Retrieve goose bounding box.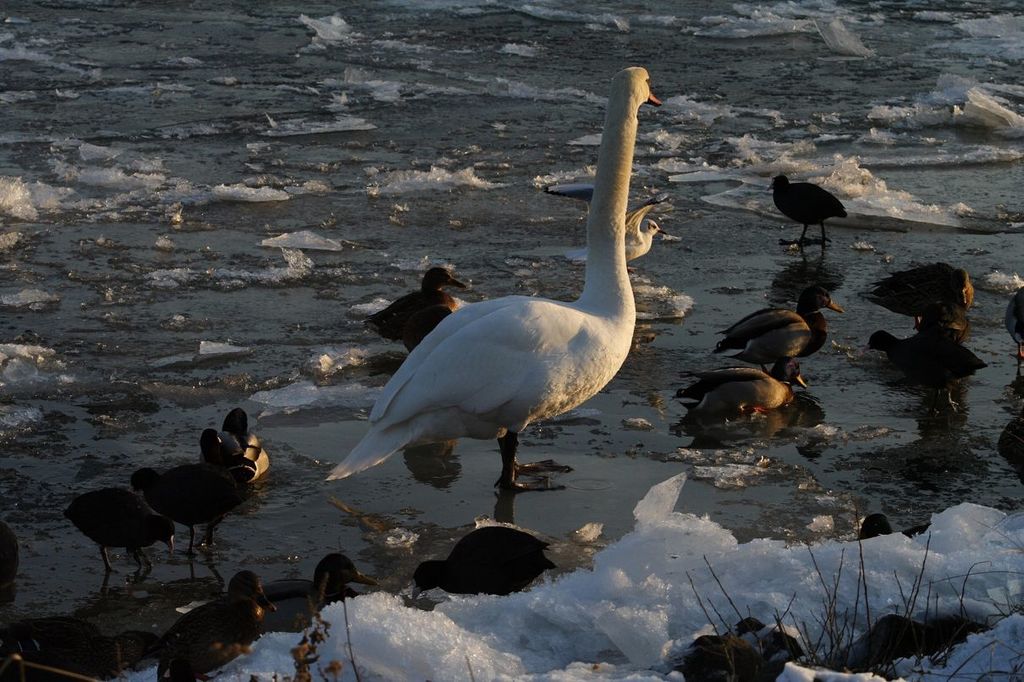
Bounding box: rect(193, 407, 267, 485).
